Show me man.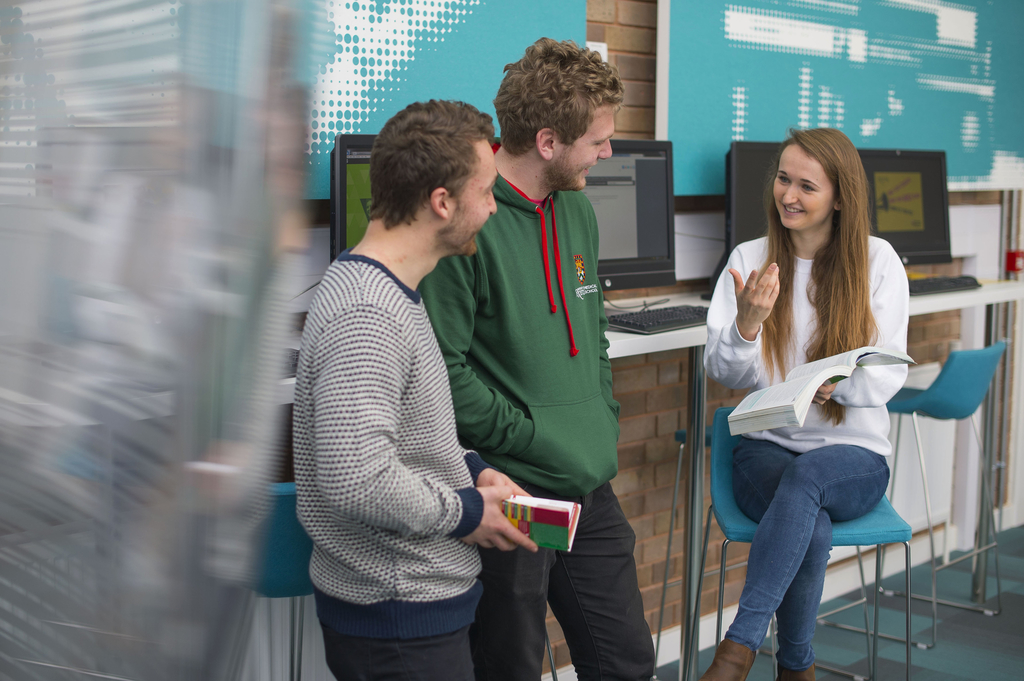
man is here: {"left": 409, "top": 35, "right": 657, "bottom": 680}.
